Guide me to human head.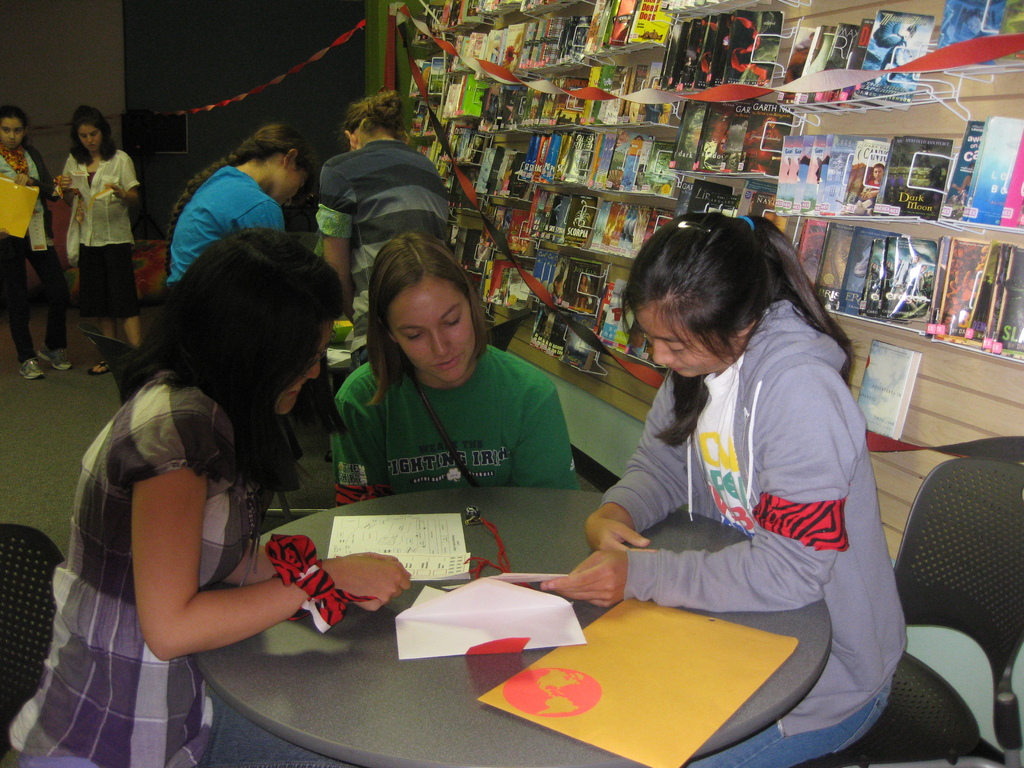
Guidance: x1=342, y1=95, x2=404, y2=150.
